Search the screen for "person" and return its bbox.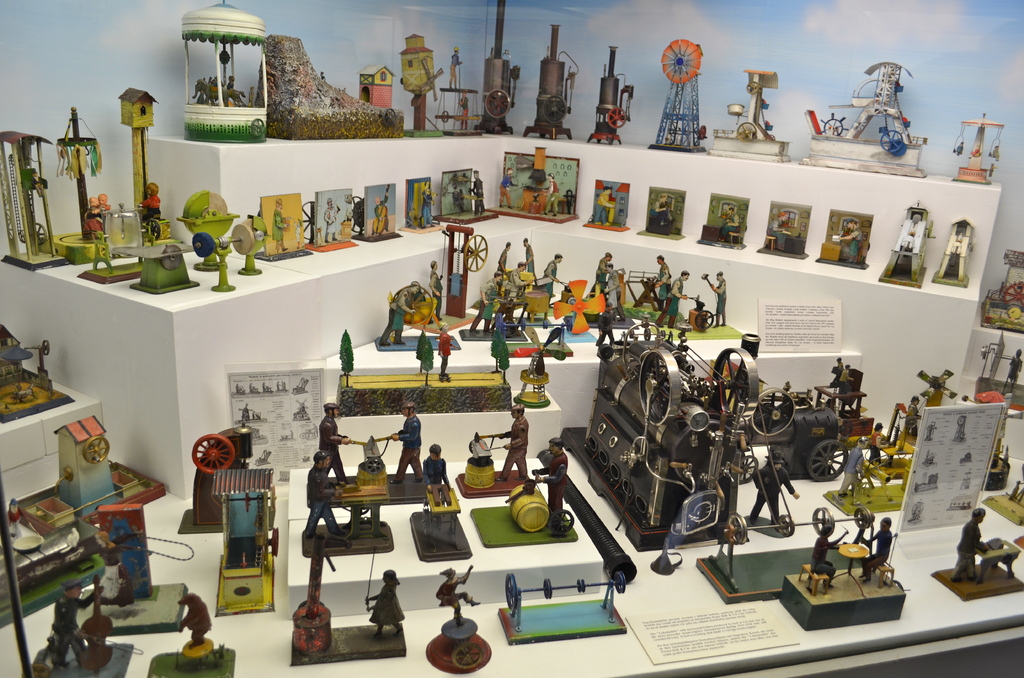
Found: l=653, t=250, r=673, b=307.
